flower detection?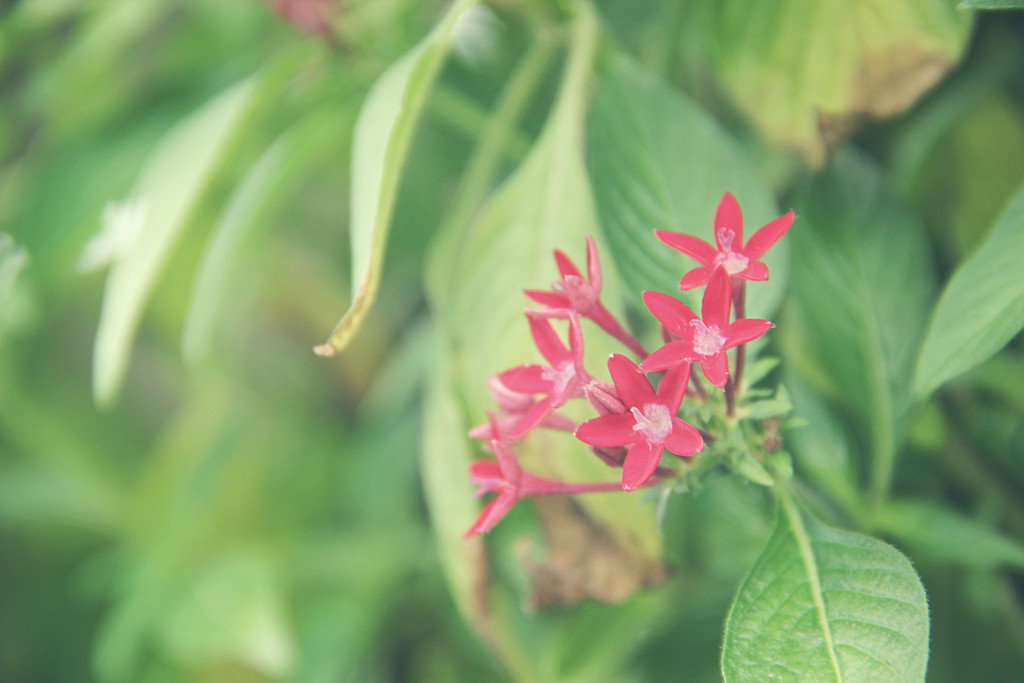
(634, 258, 771, 391)
